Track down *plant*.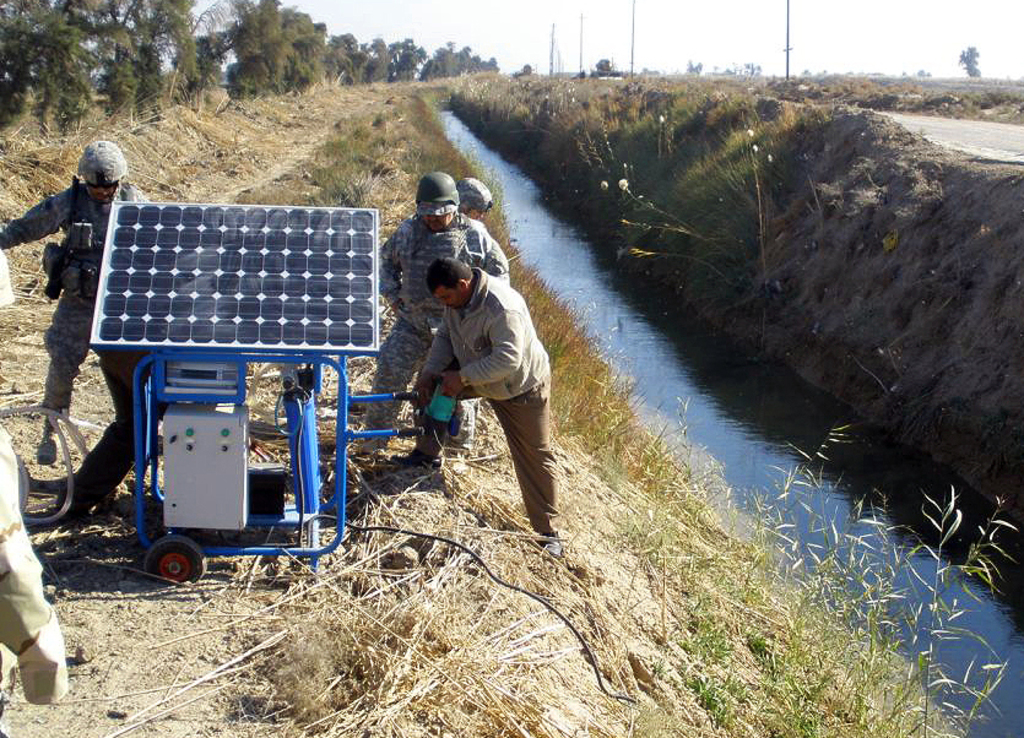
Tracked to box=[742, 631, 766, 653].
